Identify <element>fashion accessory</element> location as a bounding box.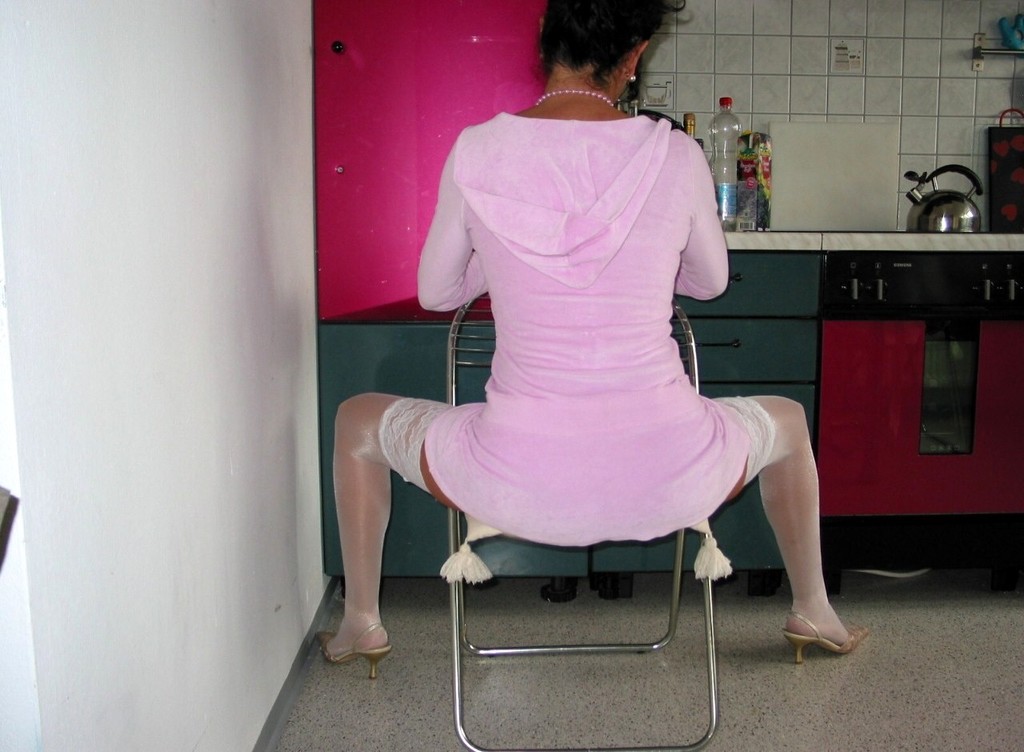
(538,90,616,105).
